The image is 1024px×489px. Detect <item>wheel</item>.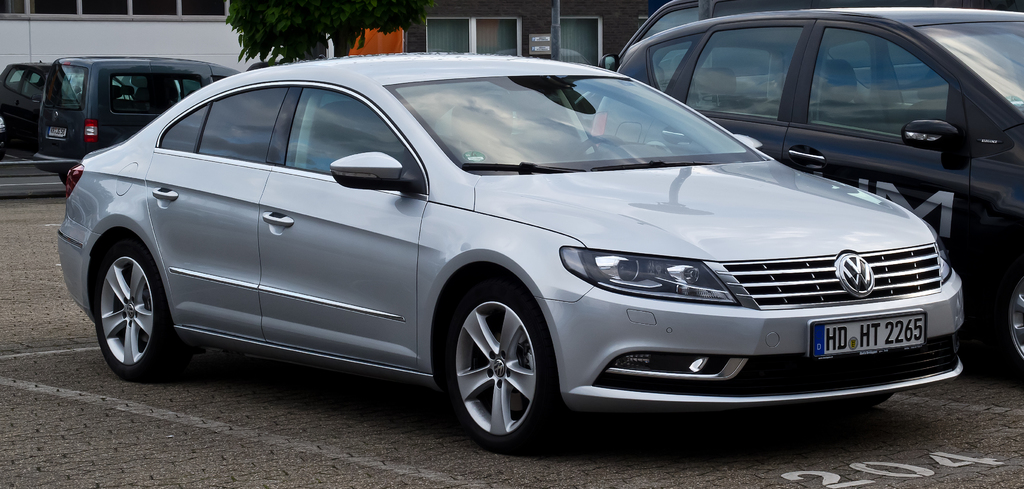
Detection: {"left": 93, "top": 246, "right": 193, "bottom": 385}.
